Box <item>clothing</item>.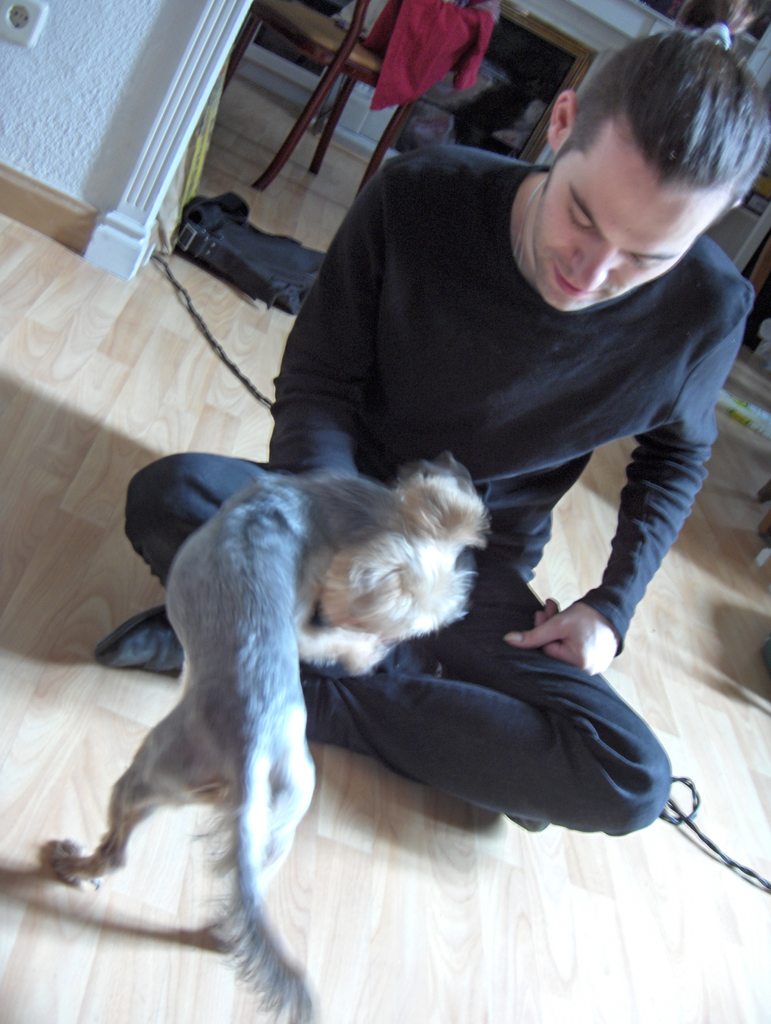
104/139/748/838.
